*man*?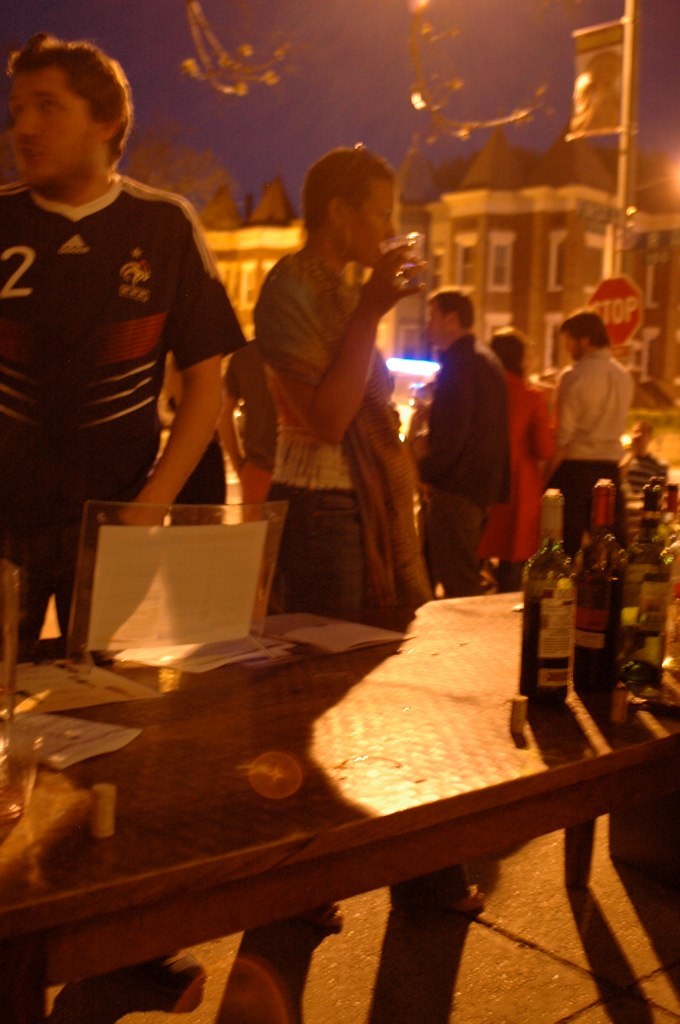
9/26/248/591
